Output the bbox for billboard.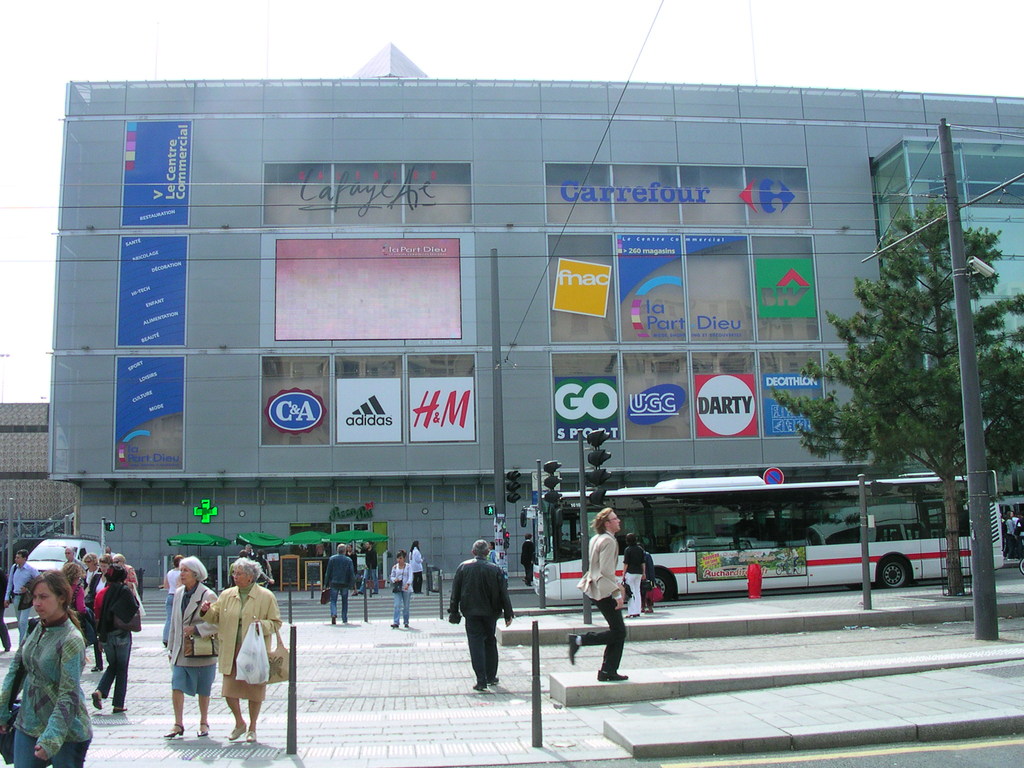
118/232/182/344.
